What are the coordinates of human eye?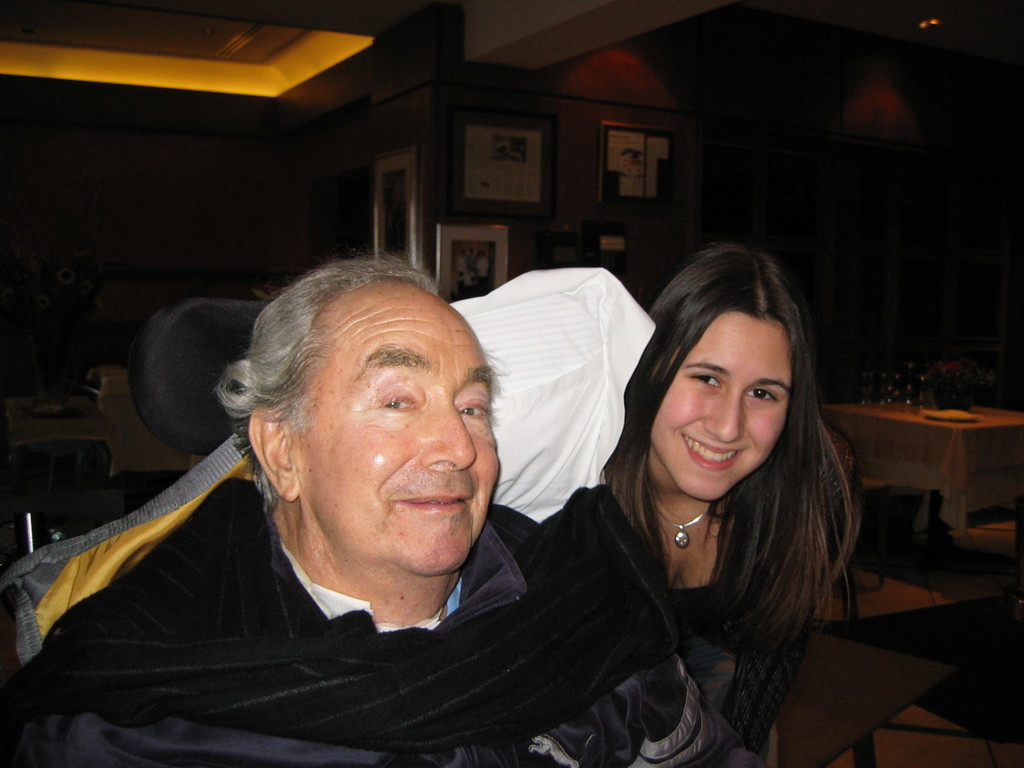
(684, 371, 722, 390).
